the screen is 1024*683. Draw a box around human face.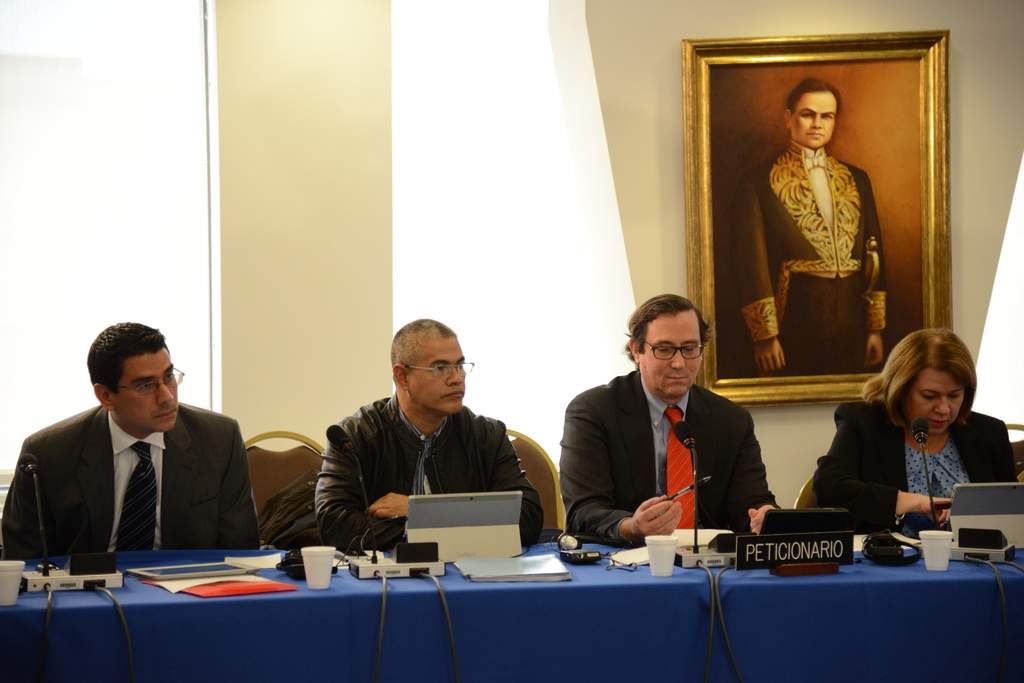
641/309/701/401.
